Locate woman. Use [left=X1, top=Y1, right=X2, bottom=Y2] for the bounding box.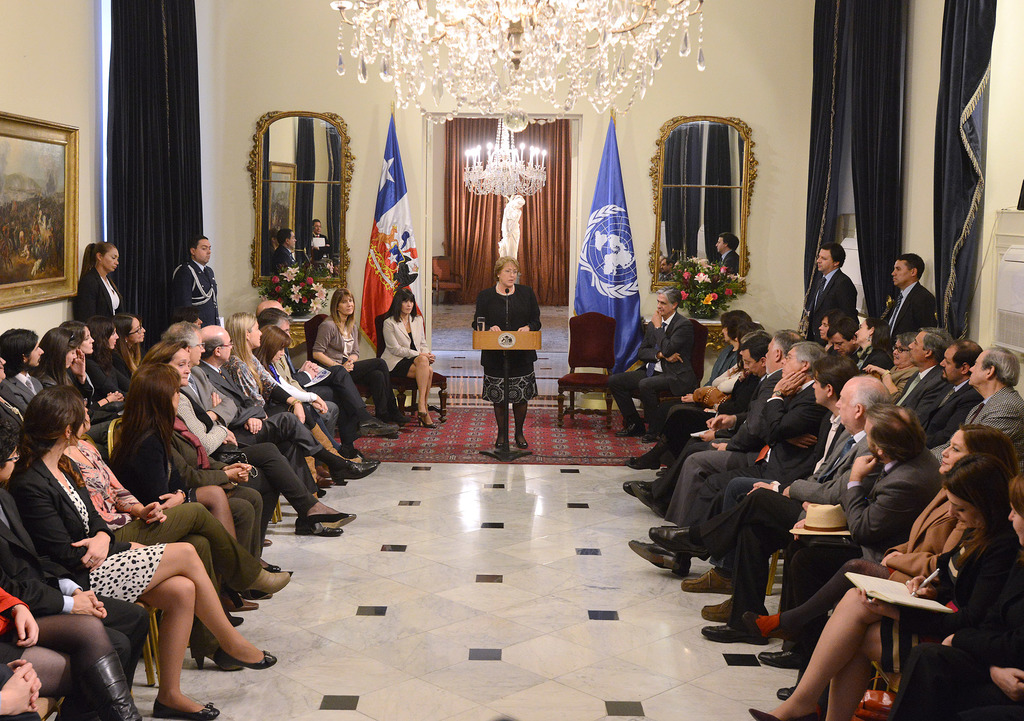
[left=655, top=309, right=753, bottom=464].
